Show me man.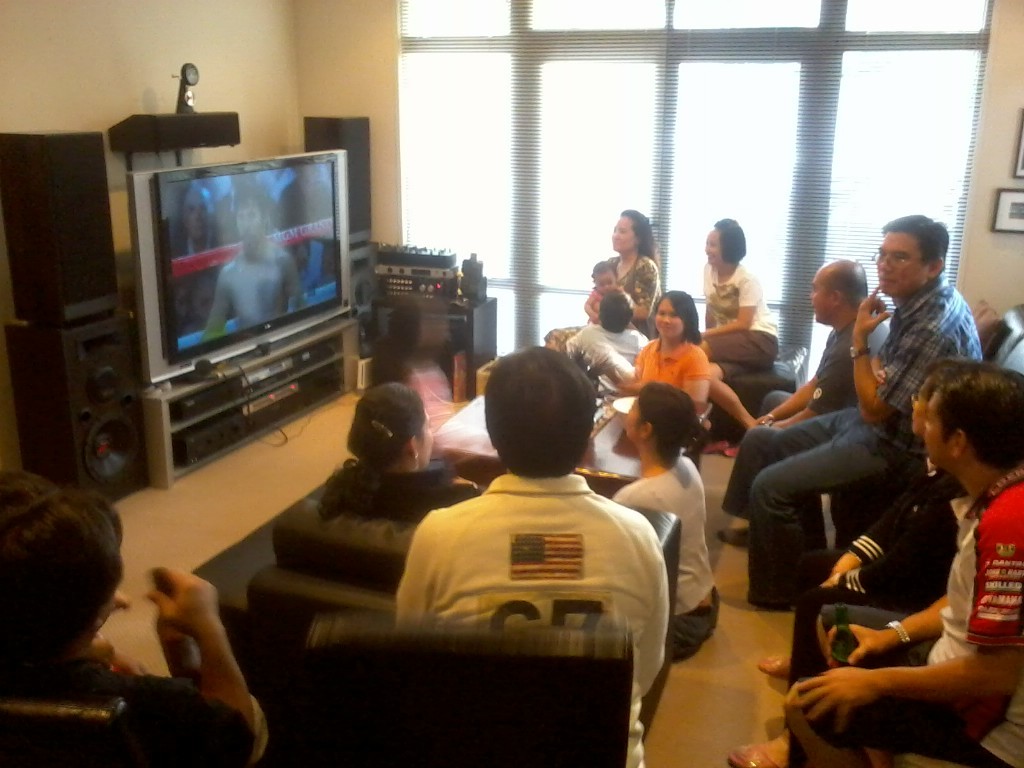
man is here: [x1=719, y1=254, x2=889, y2=517].
